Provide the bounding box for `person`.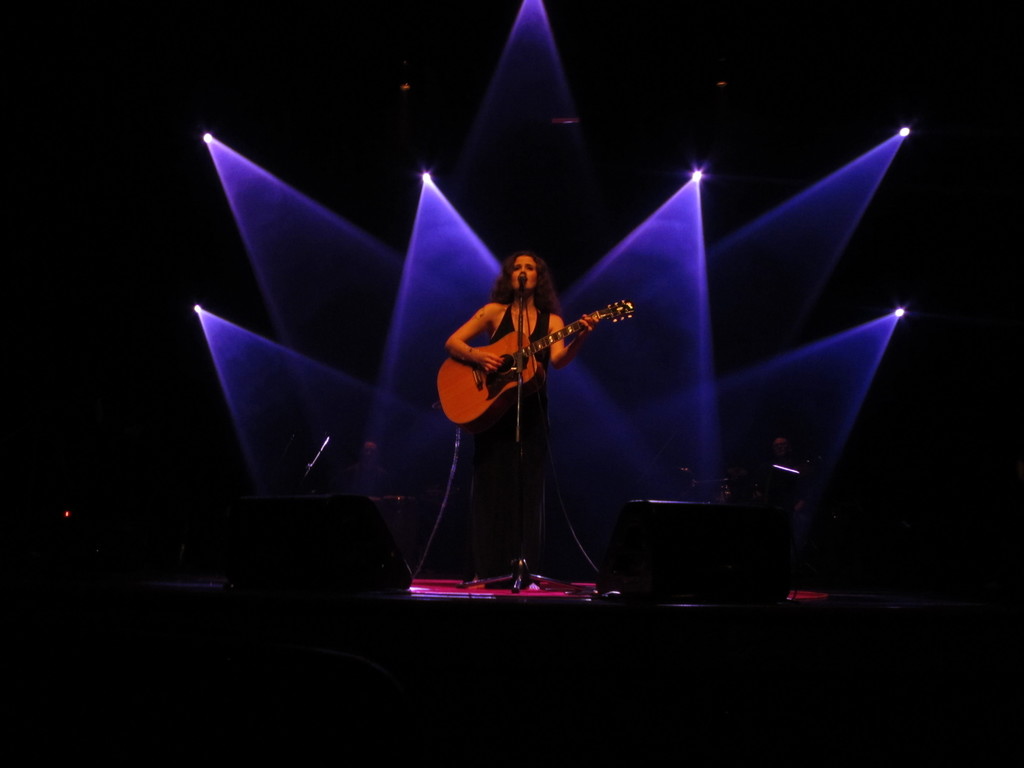
[430, 177, 626, 561].
